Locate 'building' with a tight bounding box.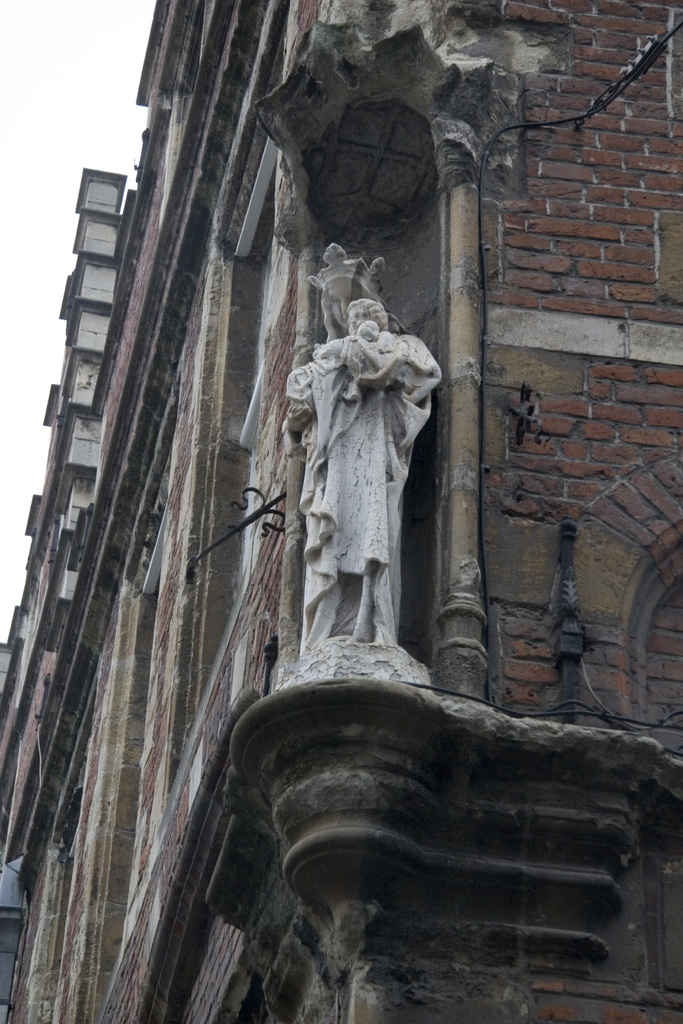
BBox(0, 0, 682, 1023).
